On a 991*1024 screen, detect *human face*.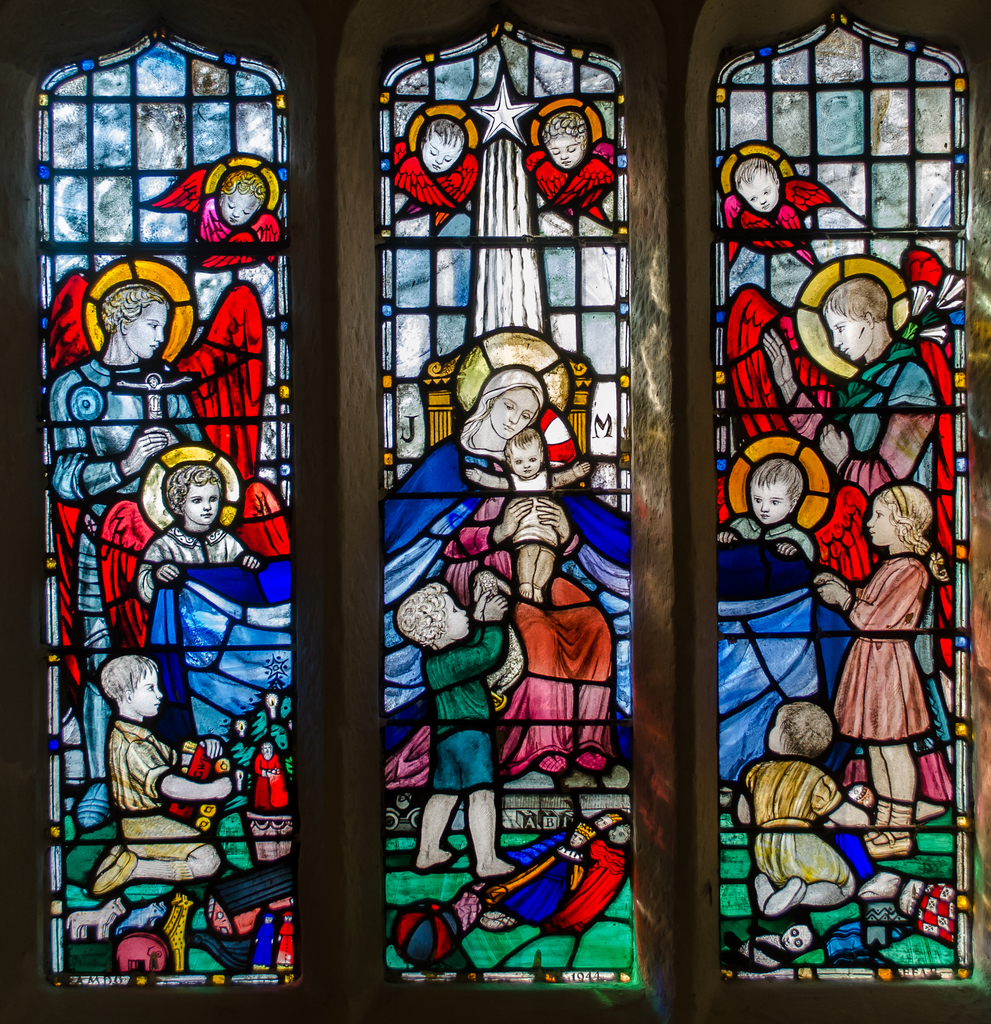
129, 664, 165, 721.
